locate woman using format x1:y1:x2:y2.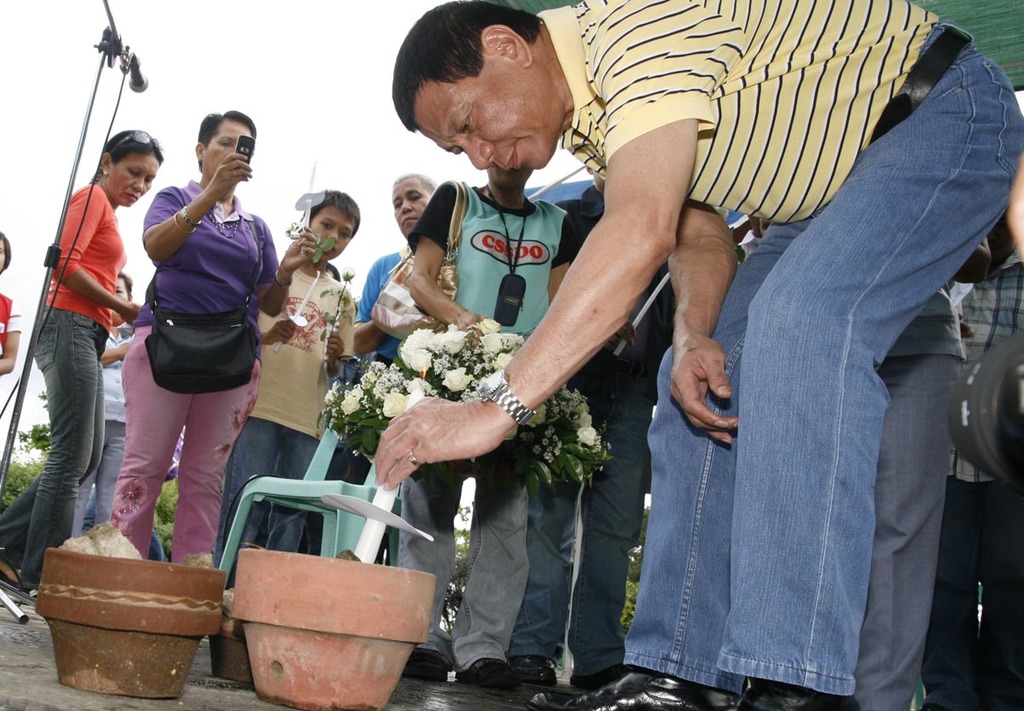
105:108:322:569.
